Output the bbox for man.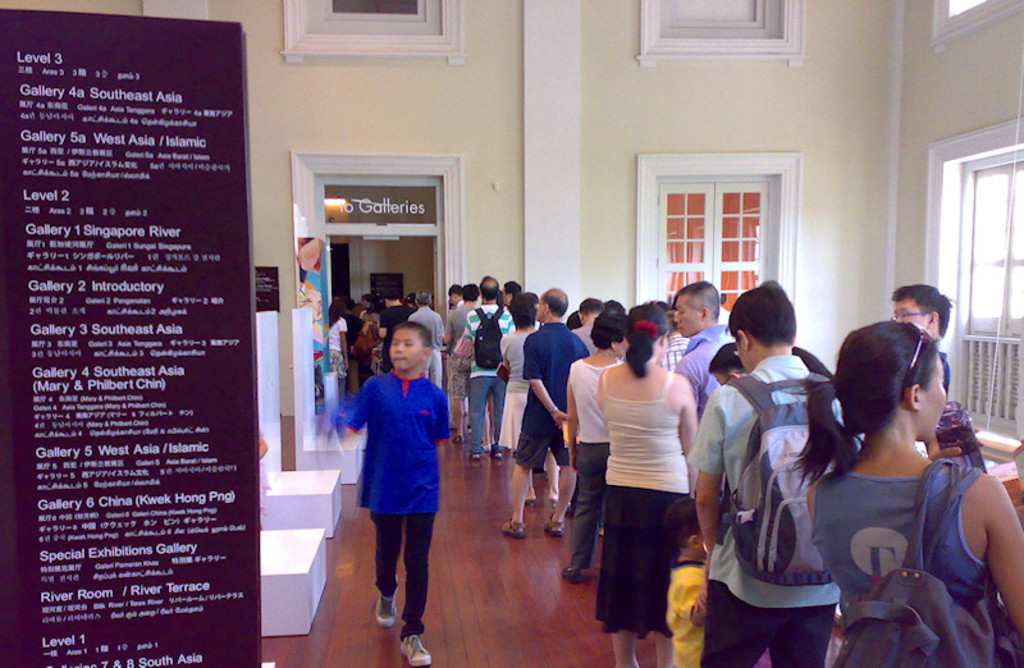
[502,284,586,535].
